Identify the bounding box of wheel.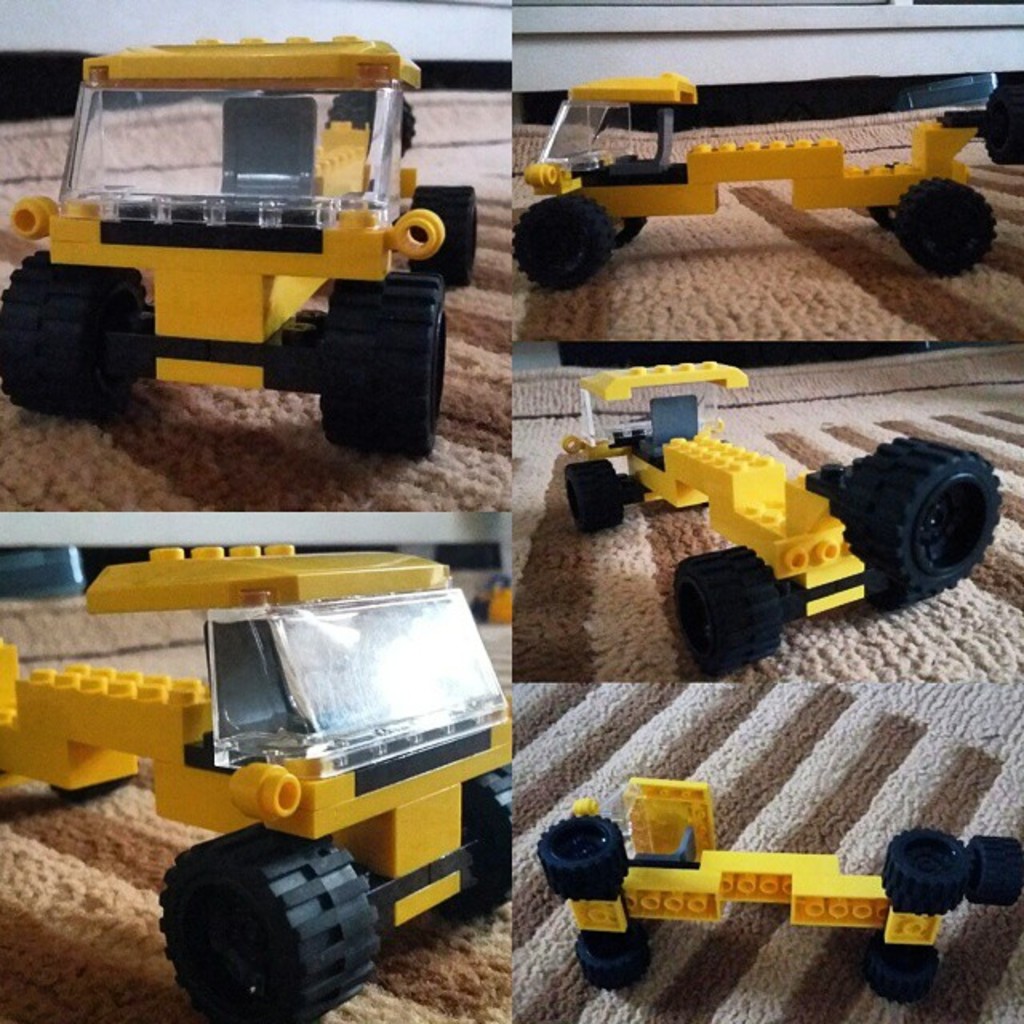
l=874, t=952, r=941, b=1010.
